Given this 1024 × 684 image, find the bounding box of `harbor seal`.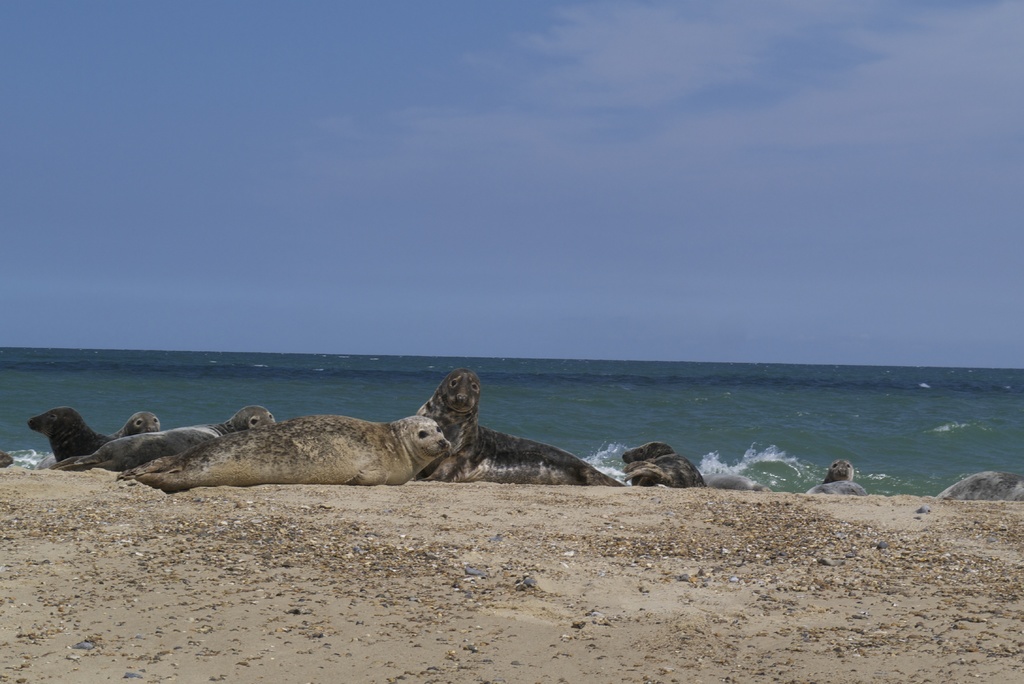
BBox(614, 443, 703, 494).
